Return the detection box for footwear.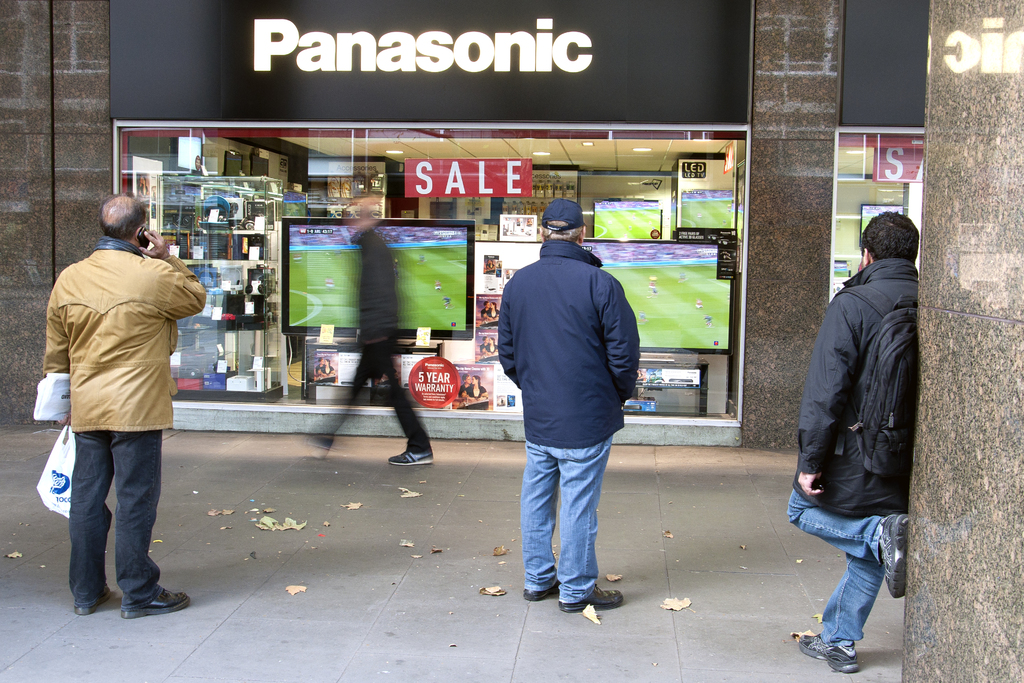
[left=388, top=441, right=435, bottom=468].
